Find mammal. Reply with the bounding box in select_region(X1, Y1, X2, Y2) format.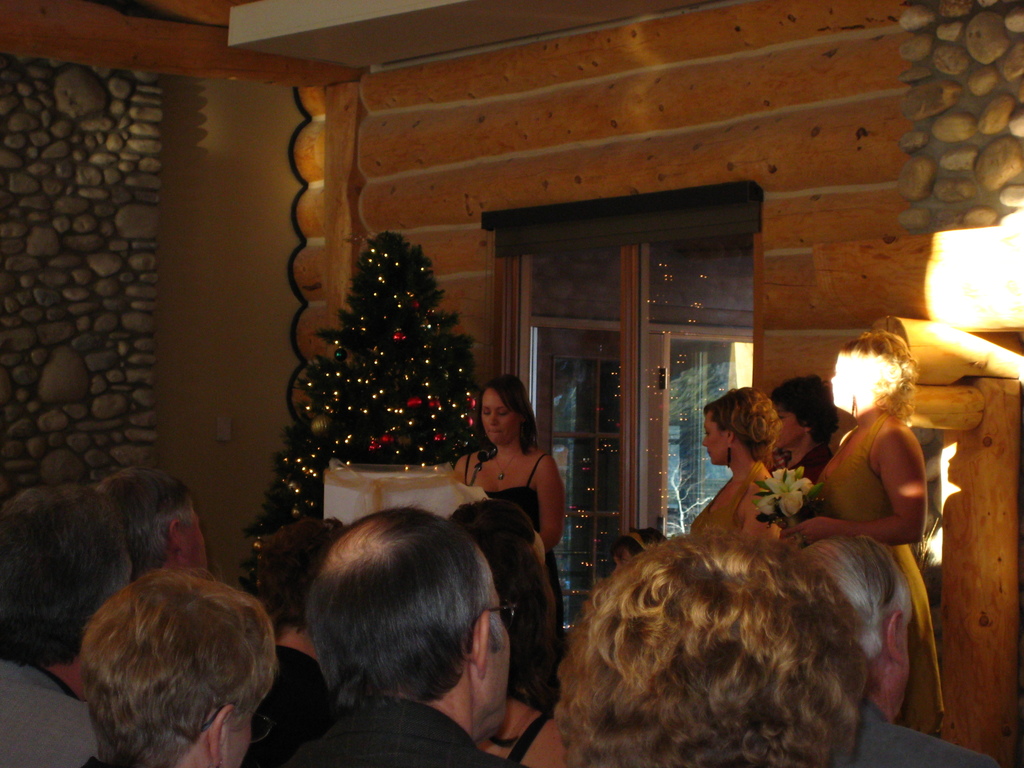
select_region(76, 563, 280, 767).
